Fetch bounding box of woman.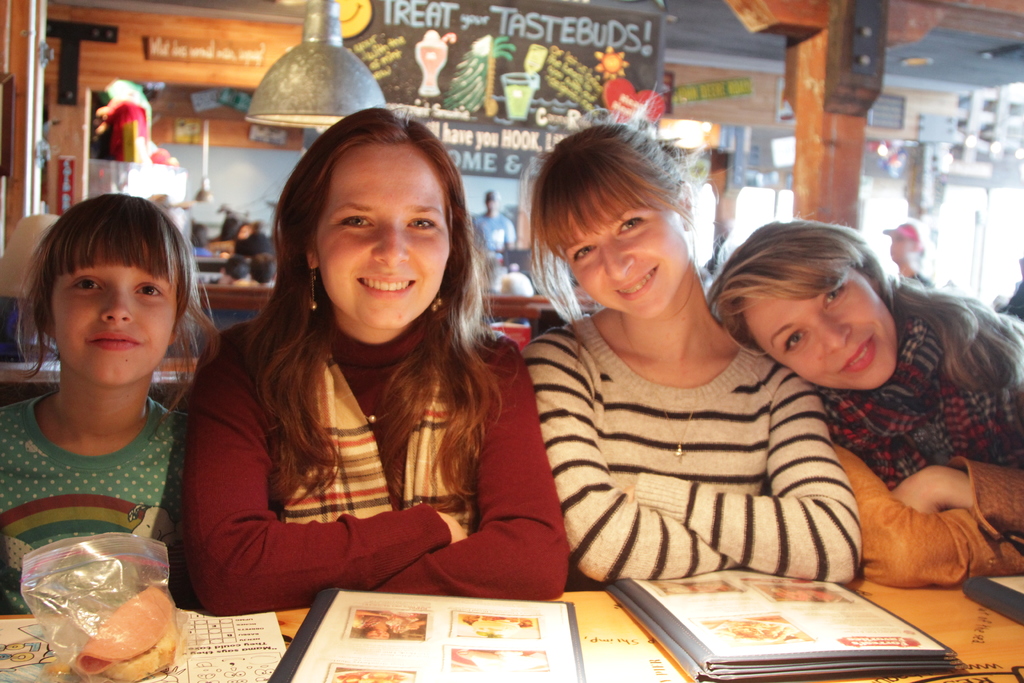
Bbox: box(518, 122, 856, 593).
